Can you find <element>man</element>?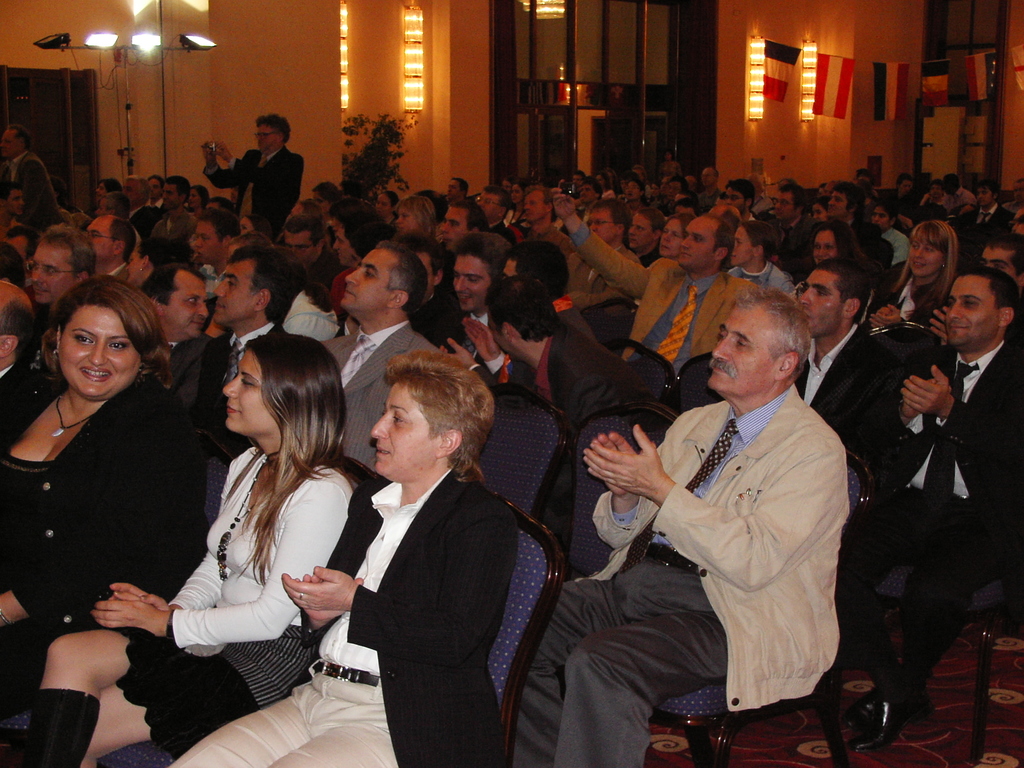
Yes, bounding box: crop(0, 277, 56, 448).
